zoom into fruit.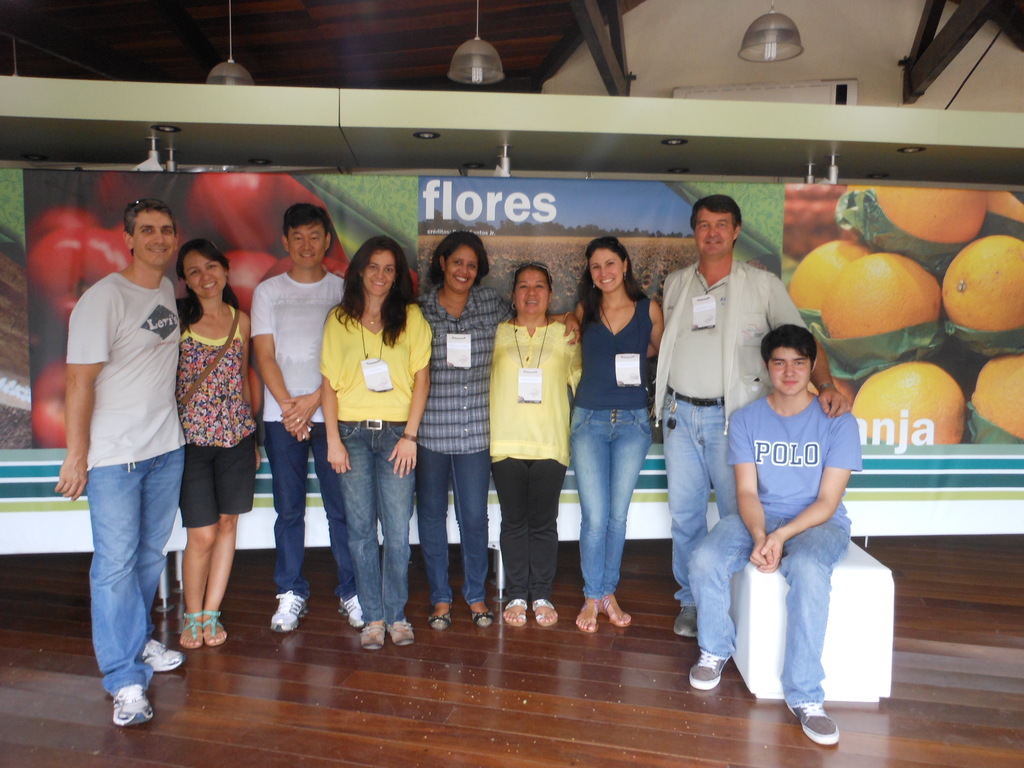
Zoom target: bbox=(941, 230, 1023, 330).
